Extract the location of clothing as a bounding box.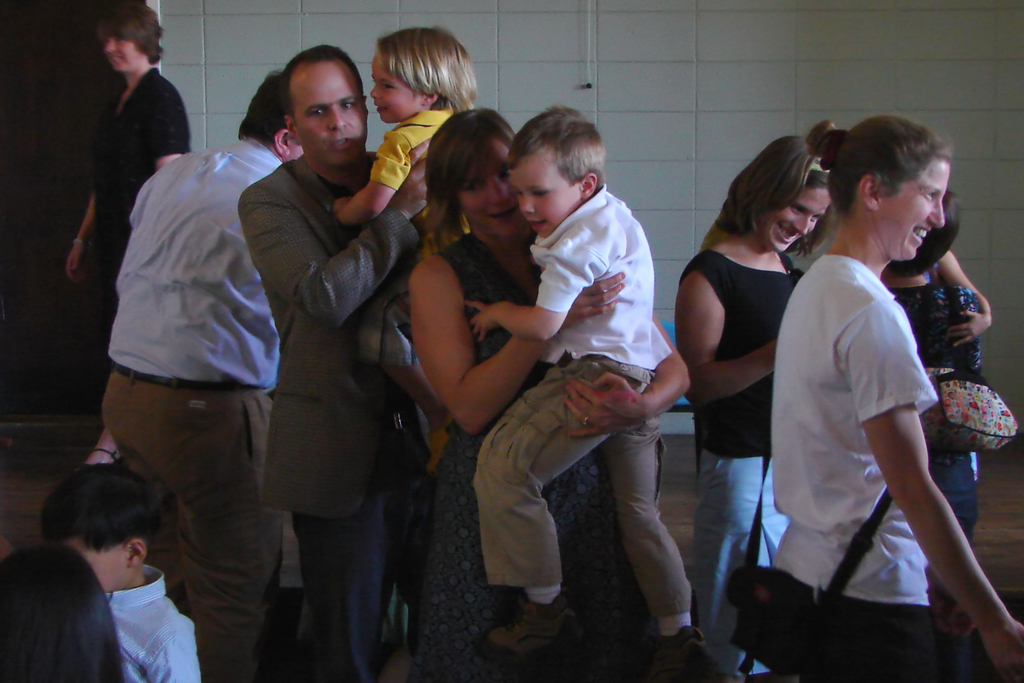
bbox=(238, 158, 423, 515).
